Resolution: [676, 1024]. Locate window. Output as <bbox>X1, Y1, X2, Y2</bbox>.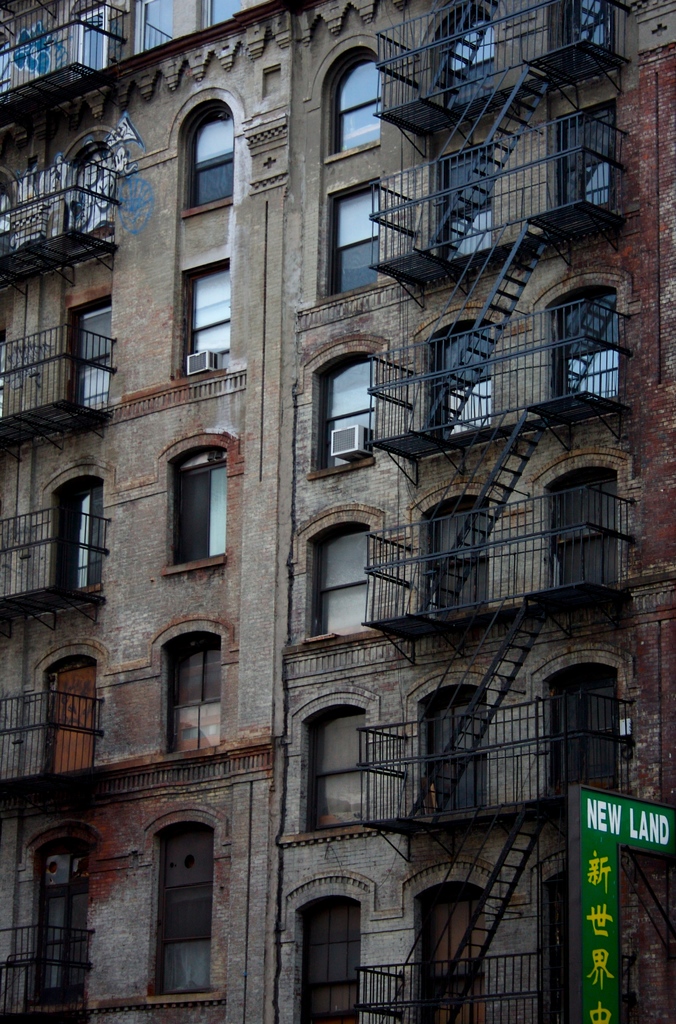
<bbox>279, 889, 362, 1017</bbox>.
